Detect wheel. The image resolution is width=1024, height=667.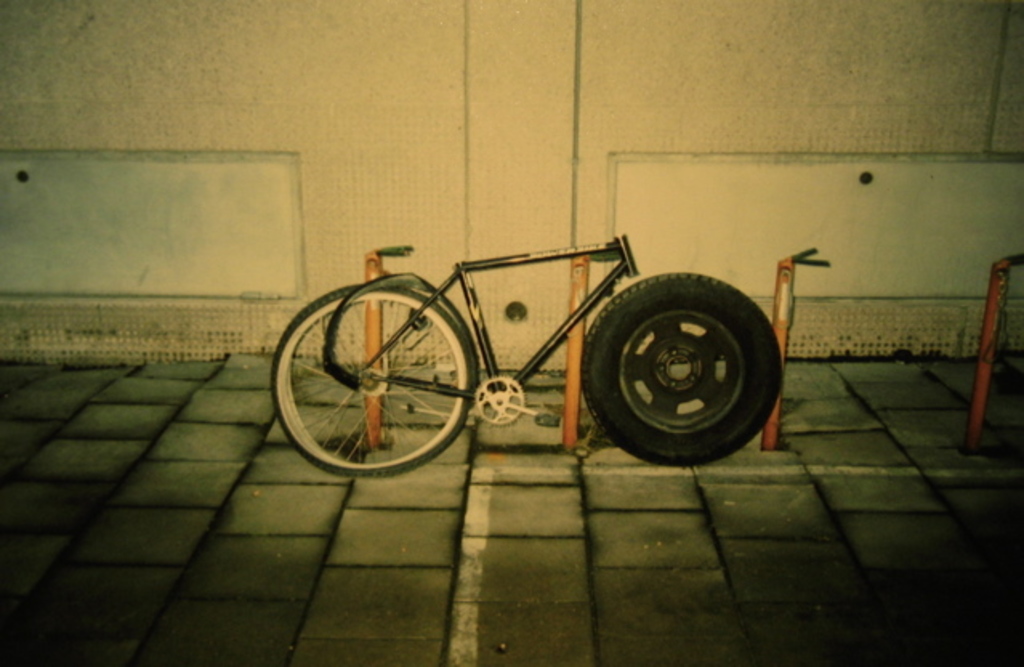
{"x1": 587, "y1": 271, "x2": 790, "y2": 455}.
